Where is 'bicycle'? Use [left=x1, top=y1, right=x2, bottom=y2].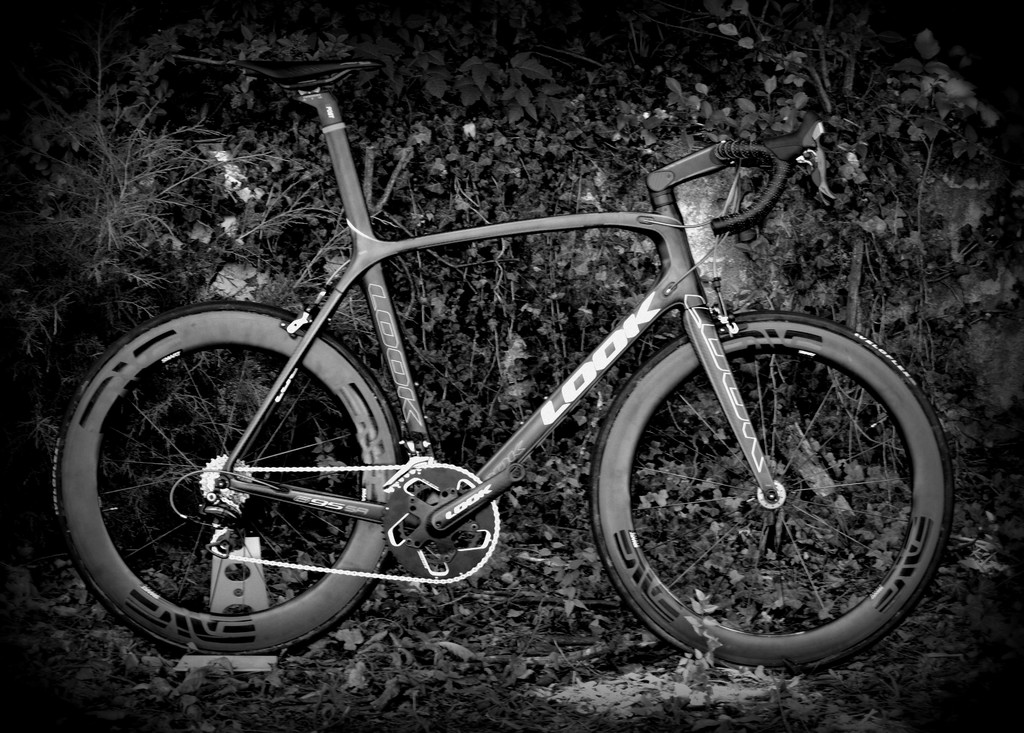
[left=51, top=54, right=957, bottom=675].
